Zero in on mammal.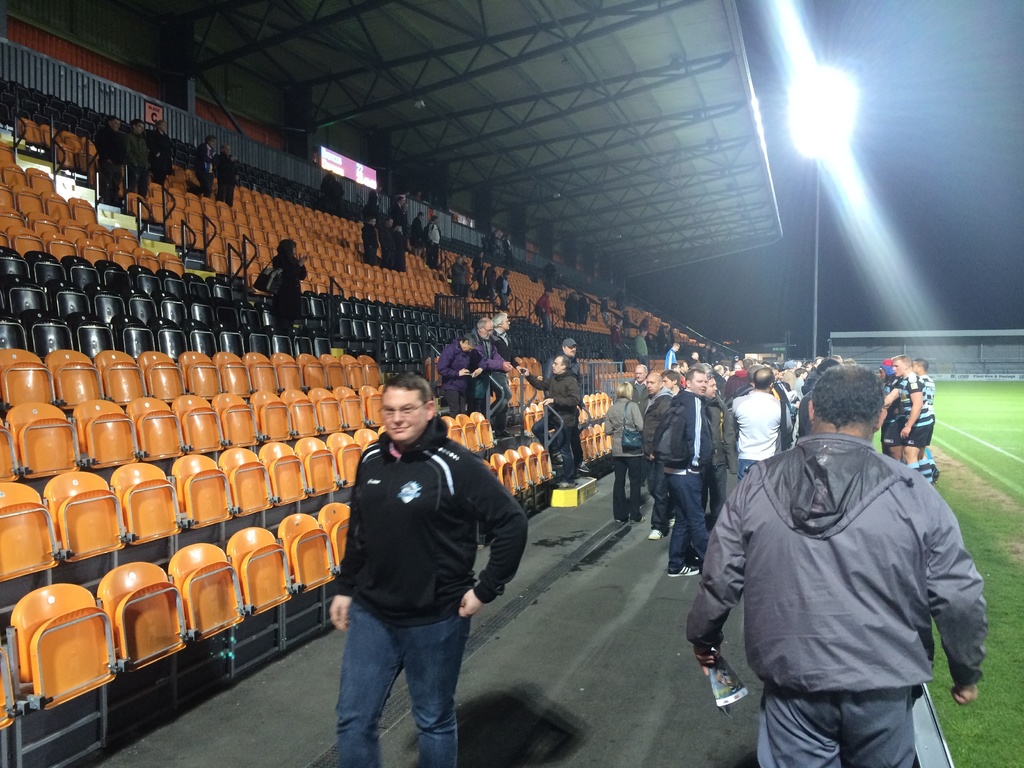
Zeroed in: [125, 118, 150, 188].
